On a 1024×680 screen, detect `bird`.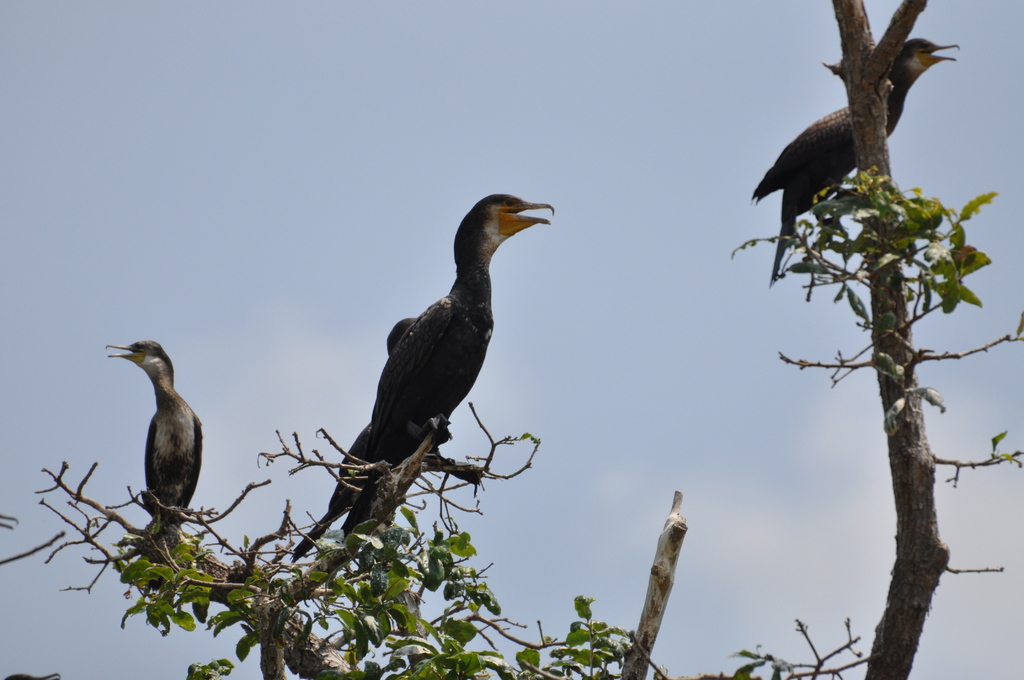
[342,183,552,528].
